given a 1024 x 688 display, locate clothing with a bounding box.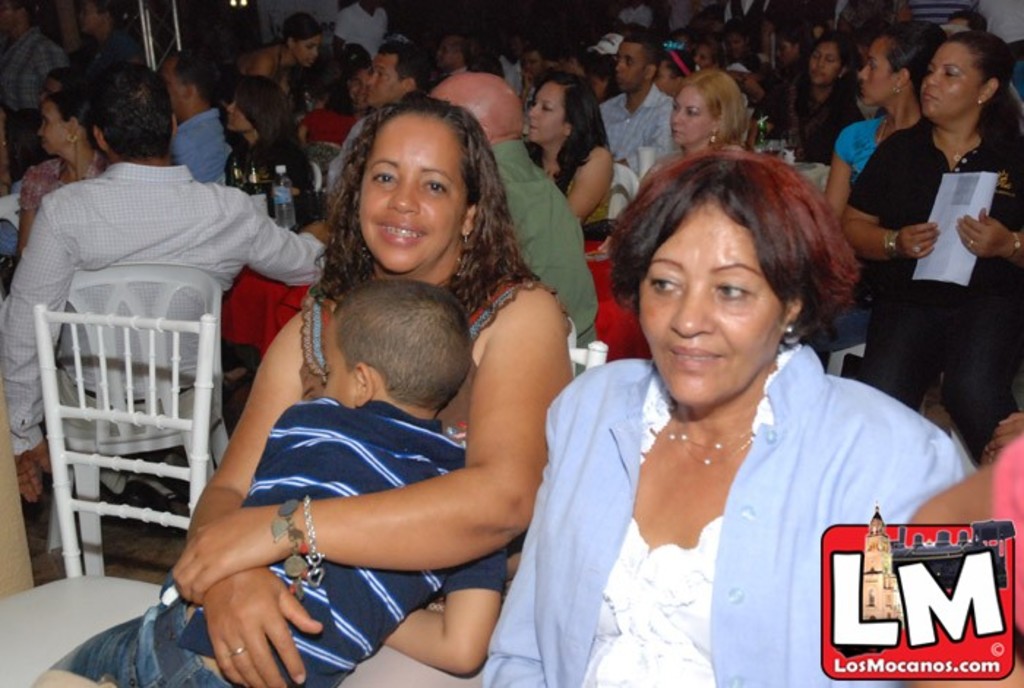
Located: 617,3,652,29.
